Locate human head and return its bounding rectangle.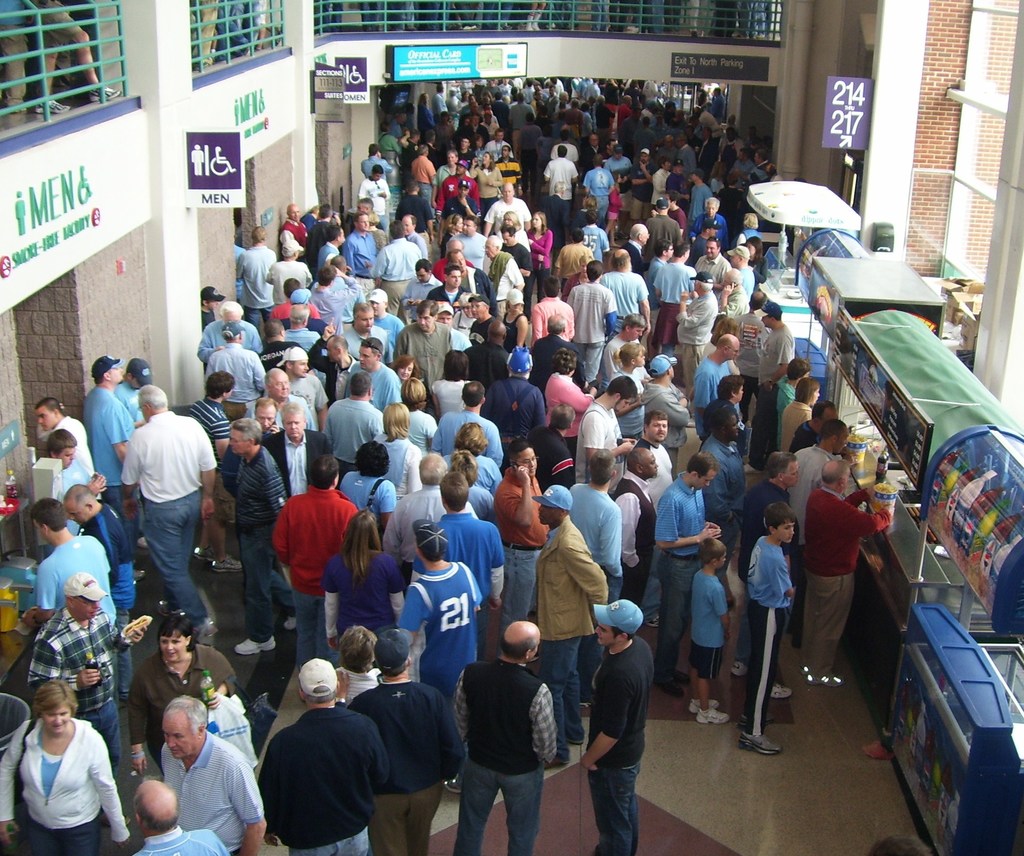
{"left": 619, "top": 313, "right": 651, "bottom": 343}.
